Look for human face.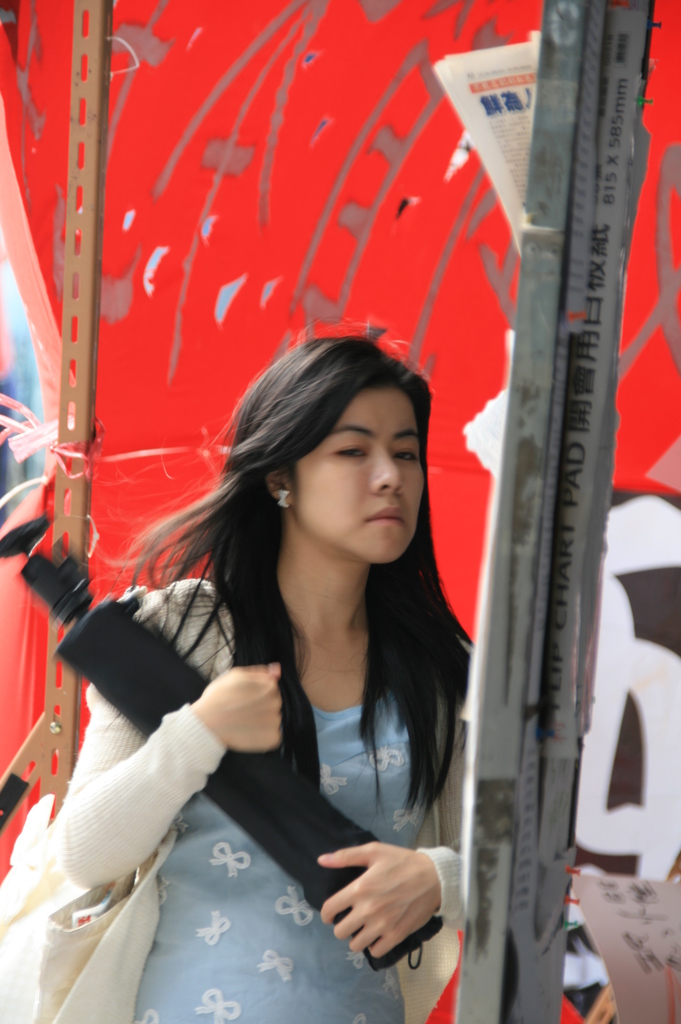
Found: [294, 391, 419, 559].
